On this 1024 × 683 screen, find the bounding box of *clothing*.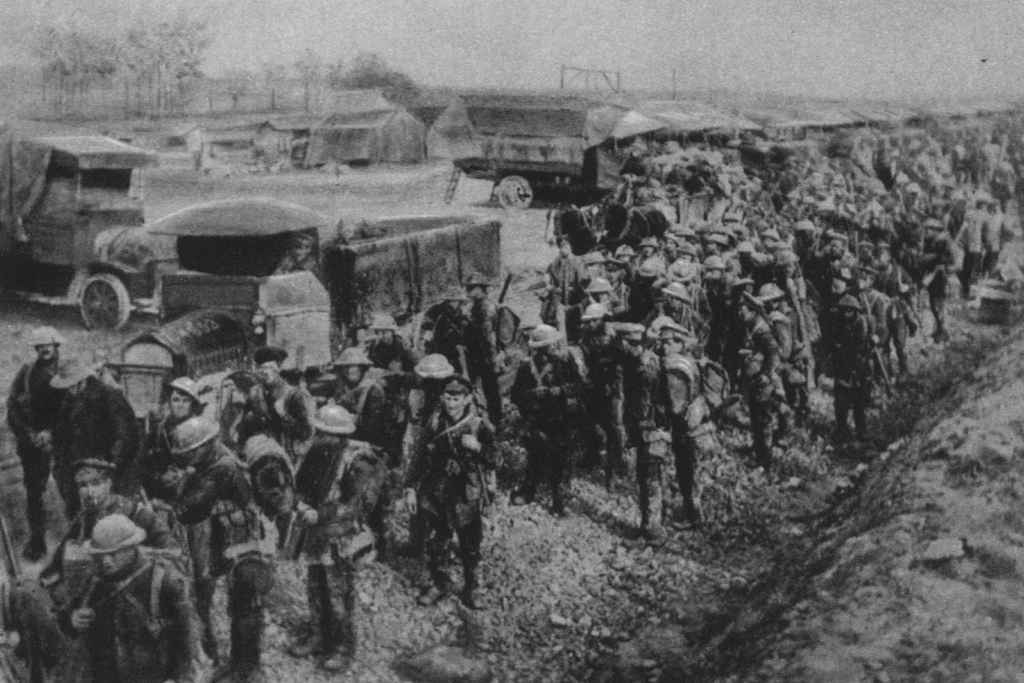
Bounding box: 303, 566, 349, 645.
